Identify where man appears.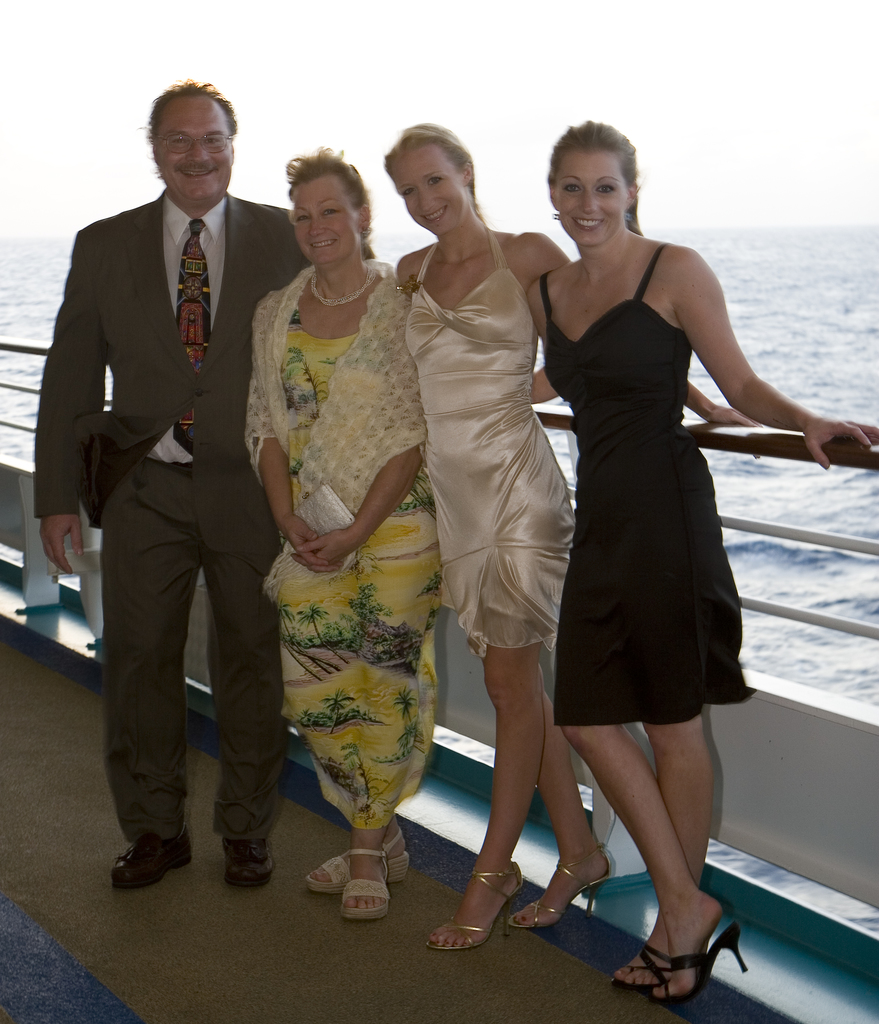
Appears at BBox(49, 61, 319, 900).
